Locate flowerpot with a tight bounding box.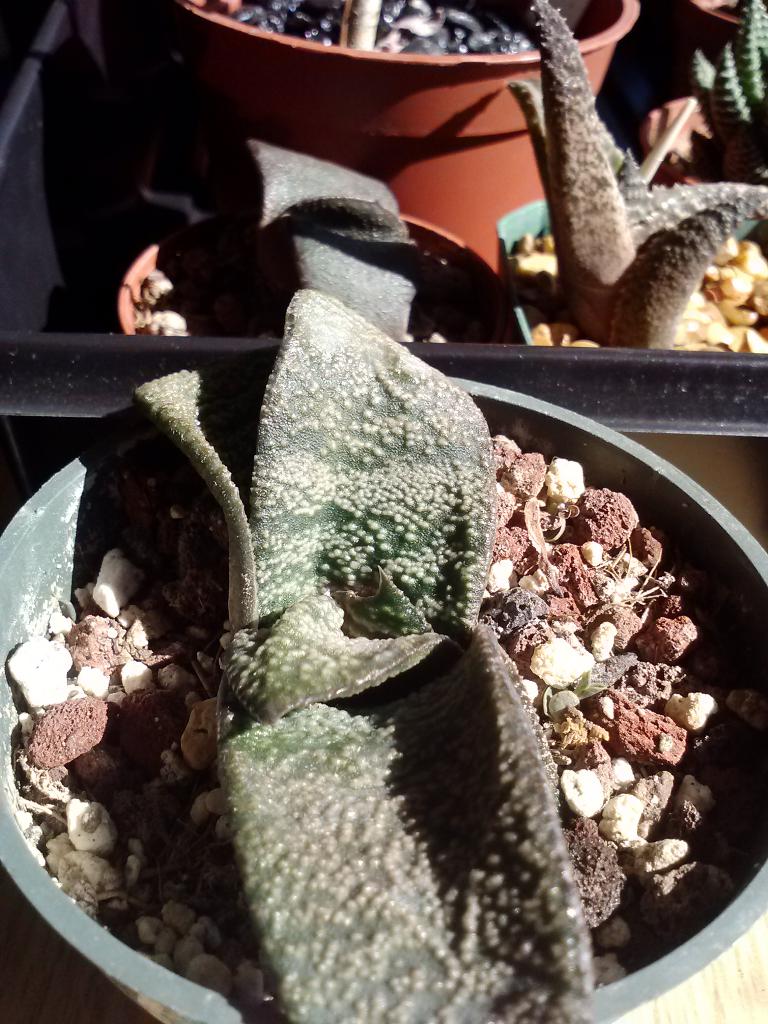
{"x1": 499, "y1": 180, "x2": 767, "y2": 356}.
